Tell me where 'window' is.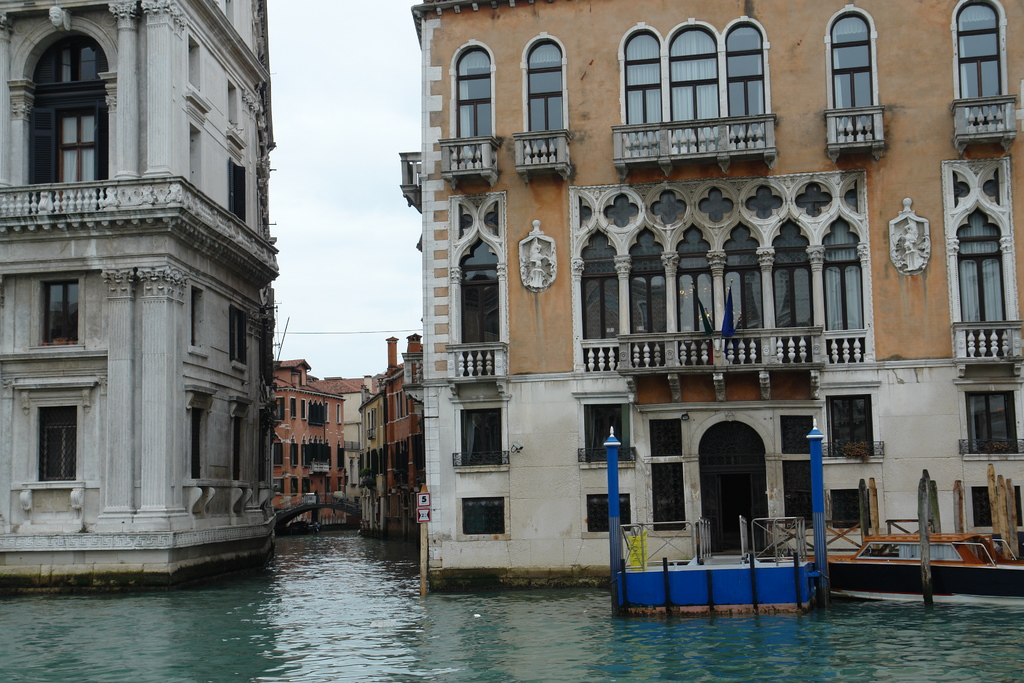
'window' is at detection(964, 0, 1008, 125).
